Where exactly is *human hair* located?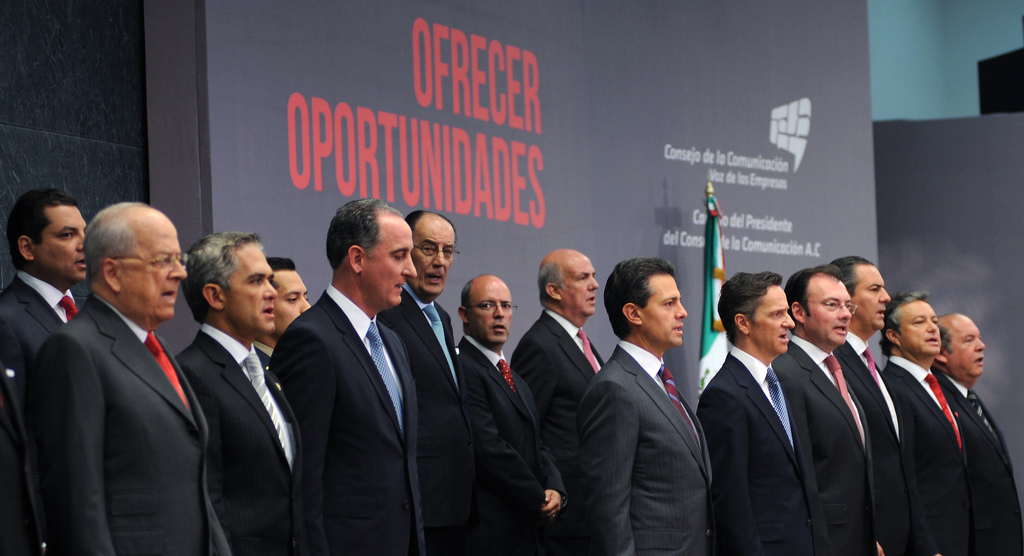
Its bounding box is region(827, 255, 874, 299).
